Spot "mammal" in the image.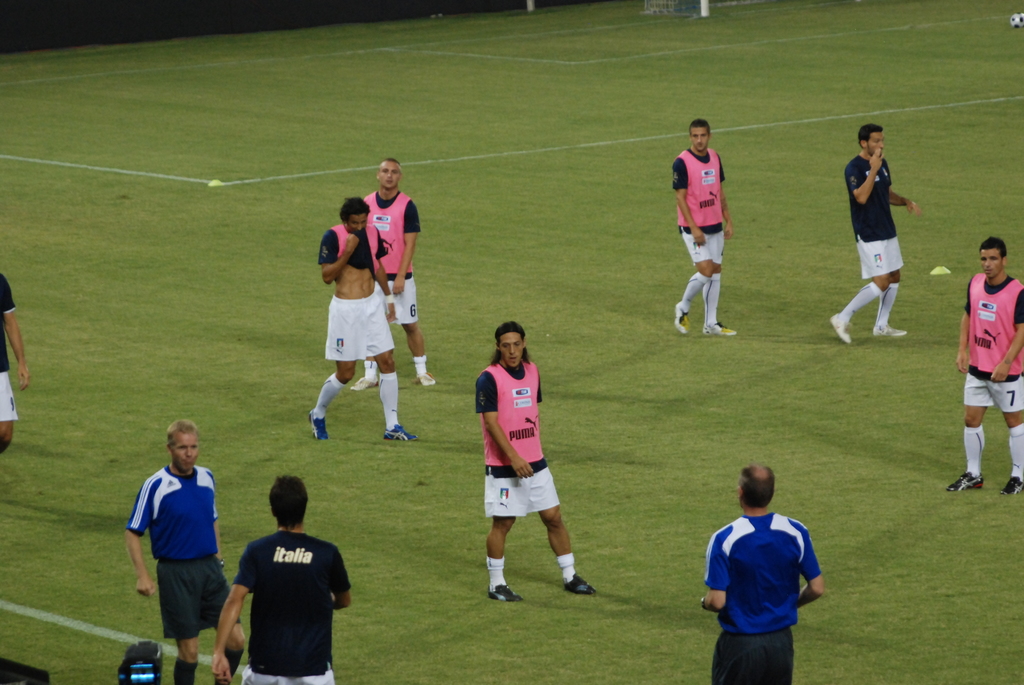
"mammal" found at 828:125:922:344.
